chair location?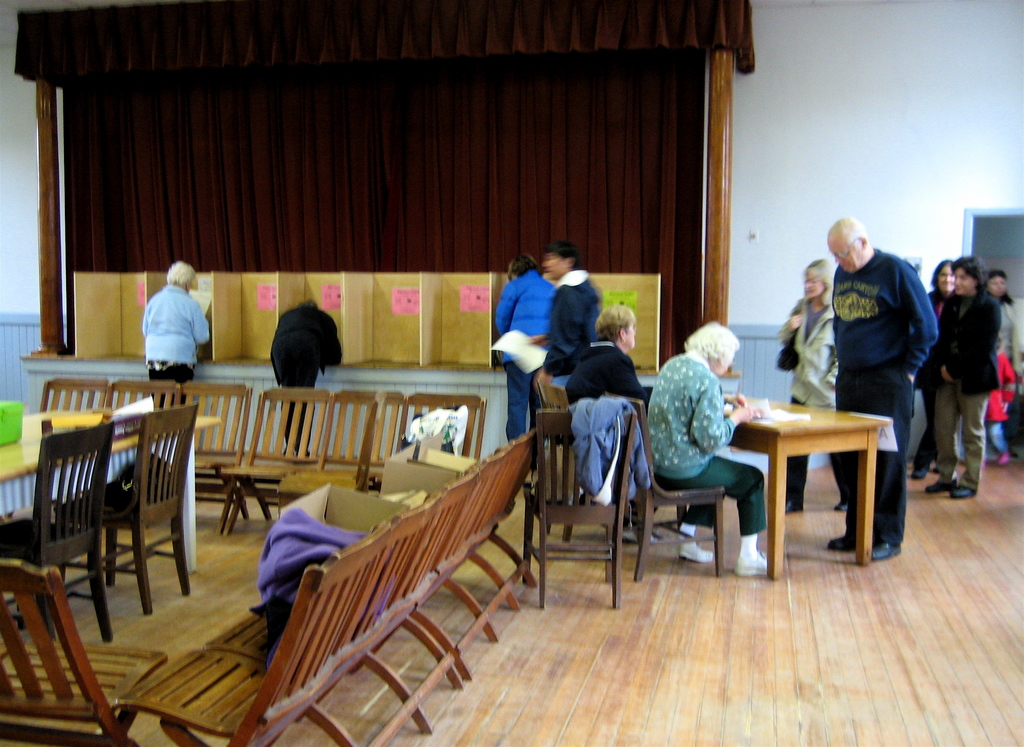
bbox=[0, 415, 114, 645]
